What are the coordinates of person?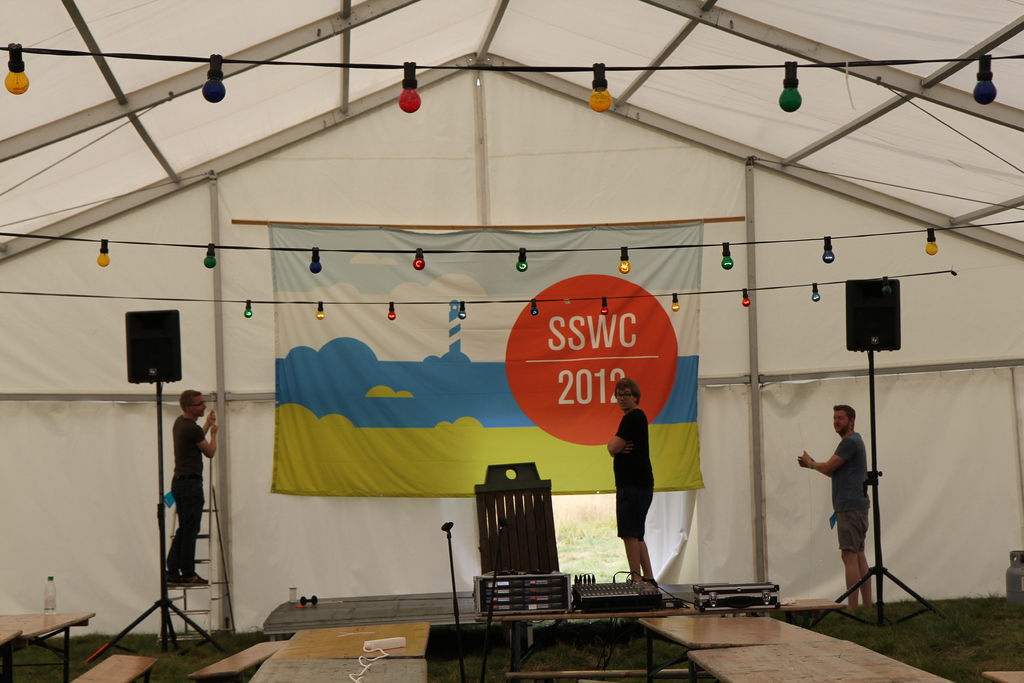
left=605, top=374, right=654, bottom=588.
